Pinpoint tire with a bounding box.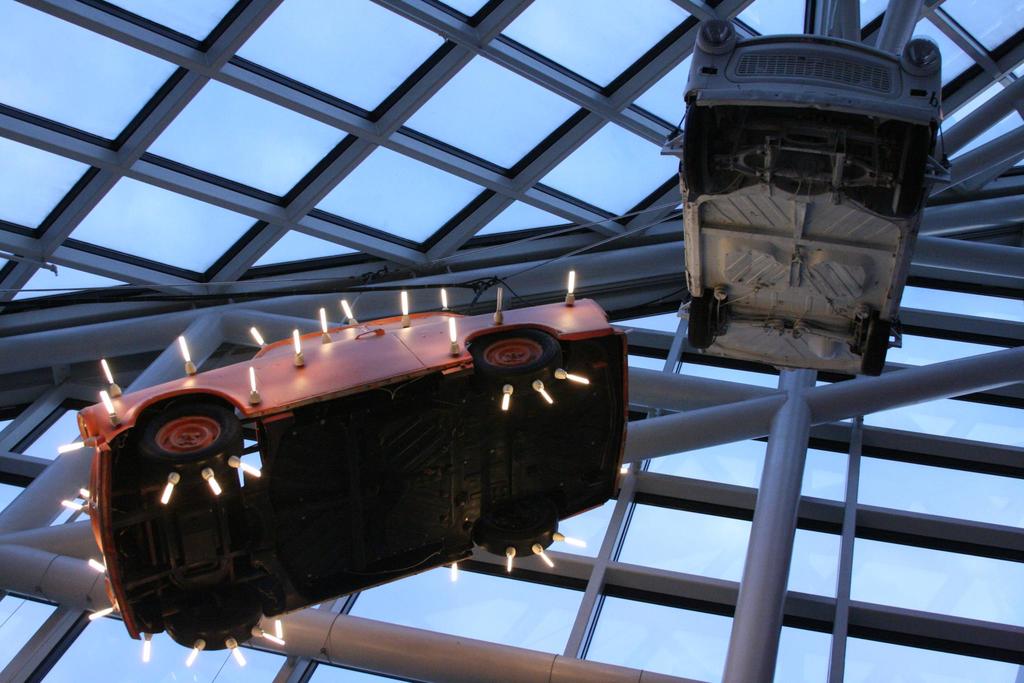
x1=144, y1=397, x2=232, y2=495.
